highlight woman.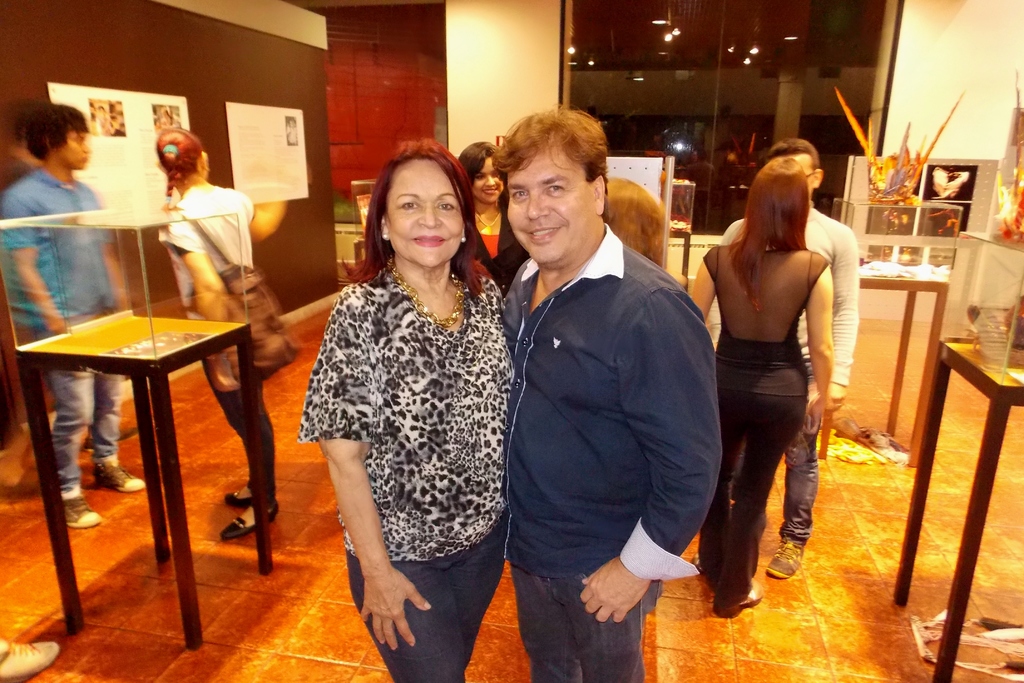
Highlighted region: <box>154,127,276,541</box>.
